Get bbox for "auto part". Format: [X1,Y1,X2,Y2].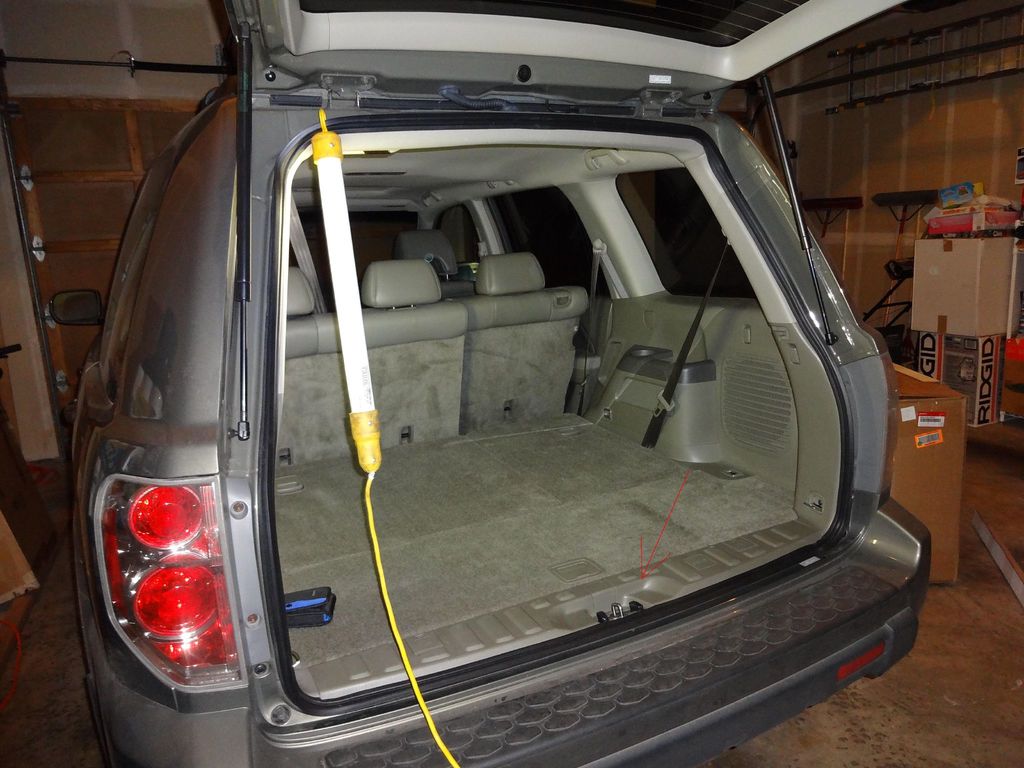
[86,450,231,704].
